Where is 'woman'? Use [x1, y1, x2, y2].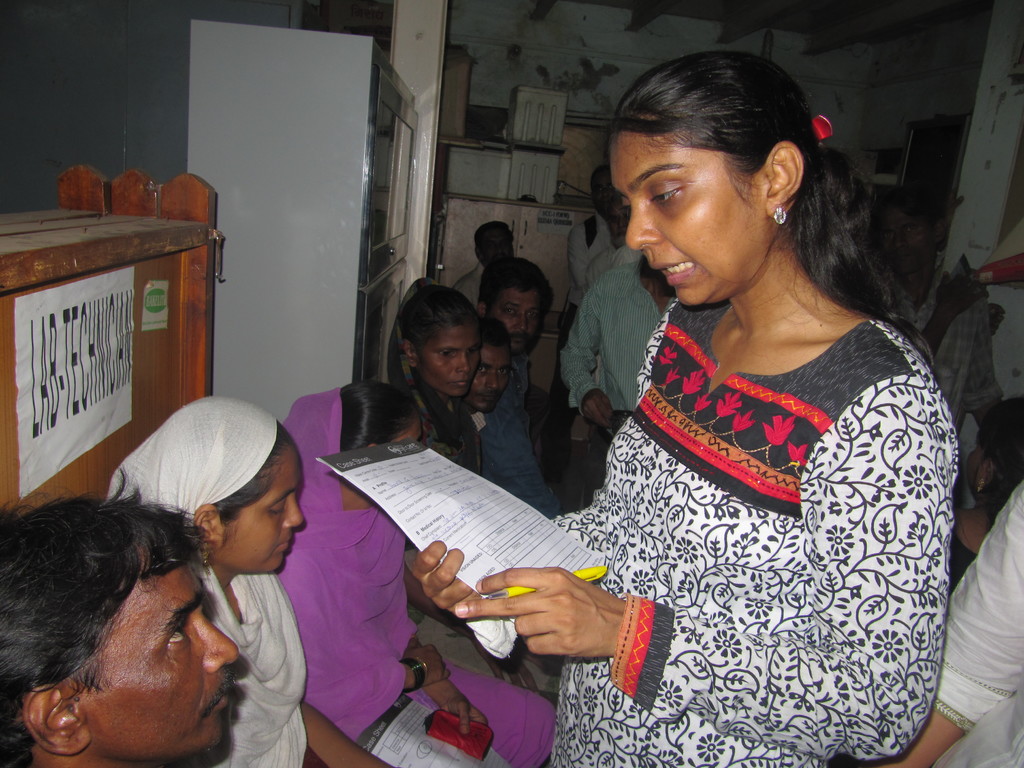
[406, 47, 957, 767].
